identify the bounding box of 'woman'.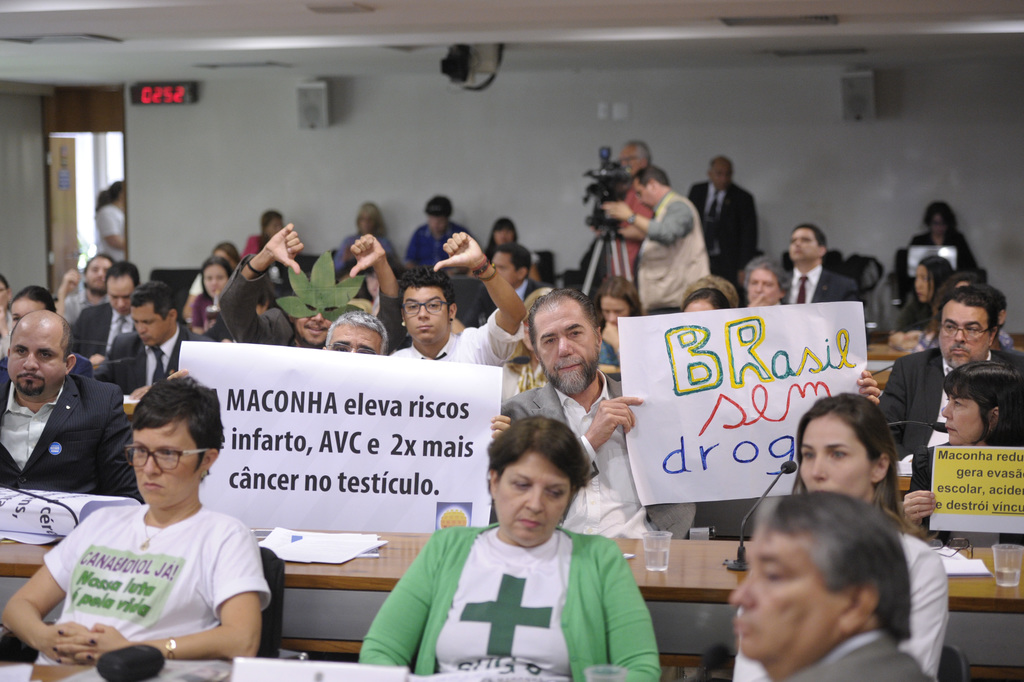
rect(362, 414, 668, 672).
